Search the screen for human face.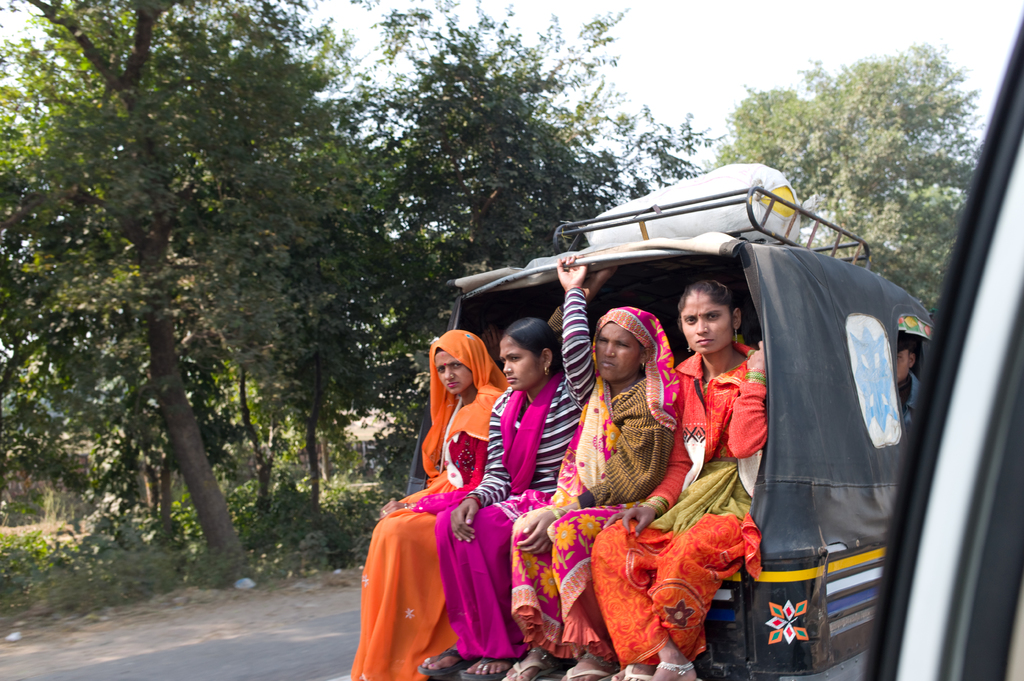
Found at <bbox>676, 295, 739, 356</bbox>.
